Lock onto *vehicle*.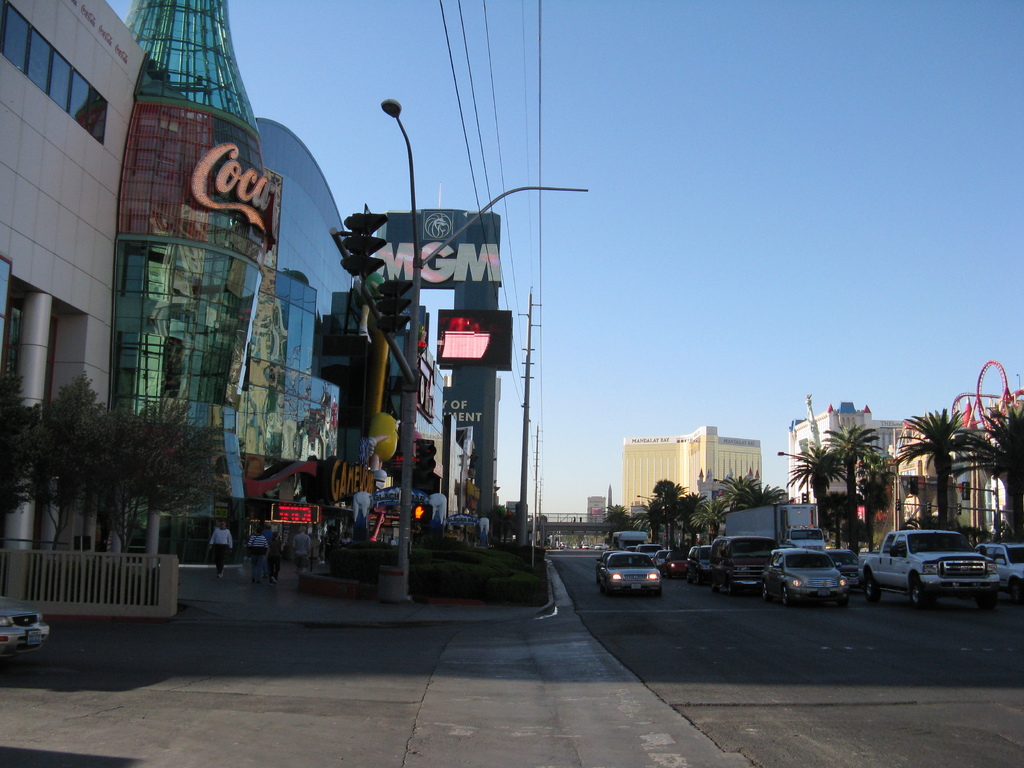
Locked: crop(973, 545, 1023, 604).
